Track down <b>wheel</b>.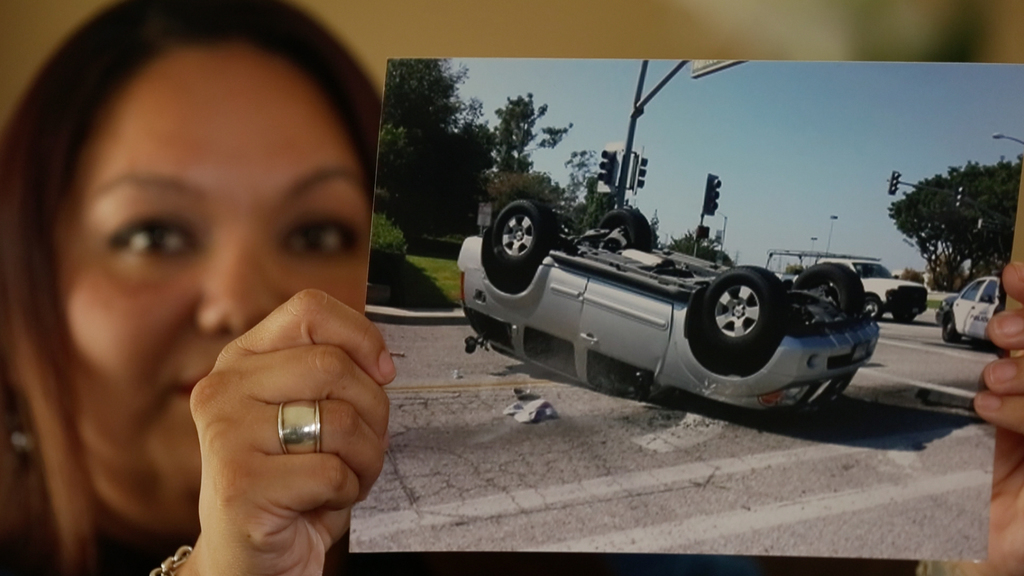
Tracked to [x1=868, y1=299, x2=883, y2=322].
